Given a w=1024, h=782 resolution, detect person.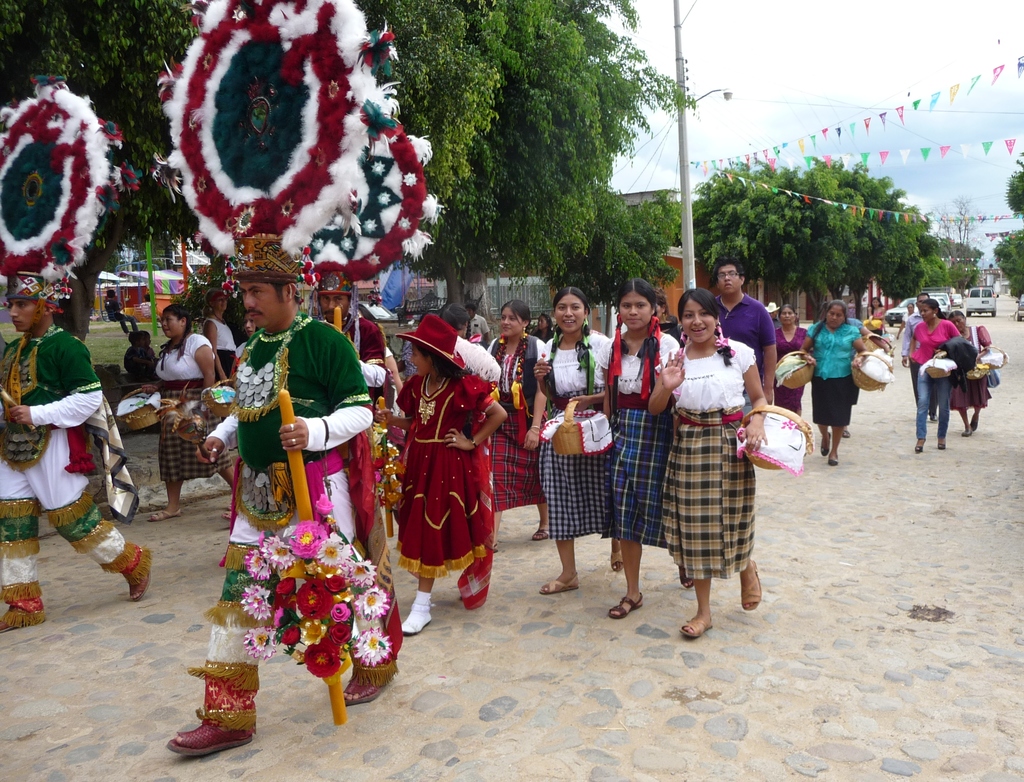
[x1=0, y1=275, x2=150, y2=634].
